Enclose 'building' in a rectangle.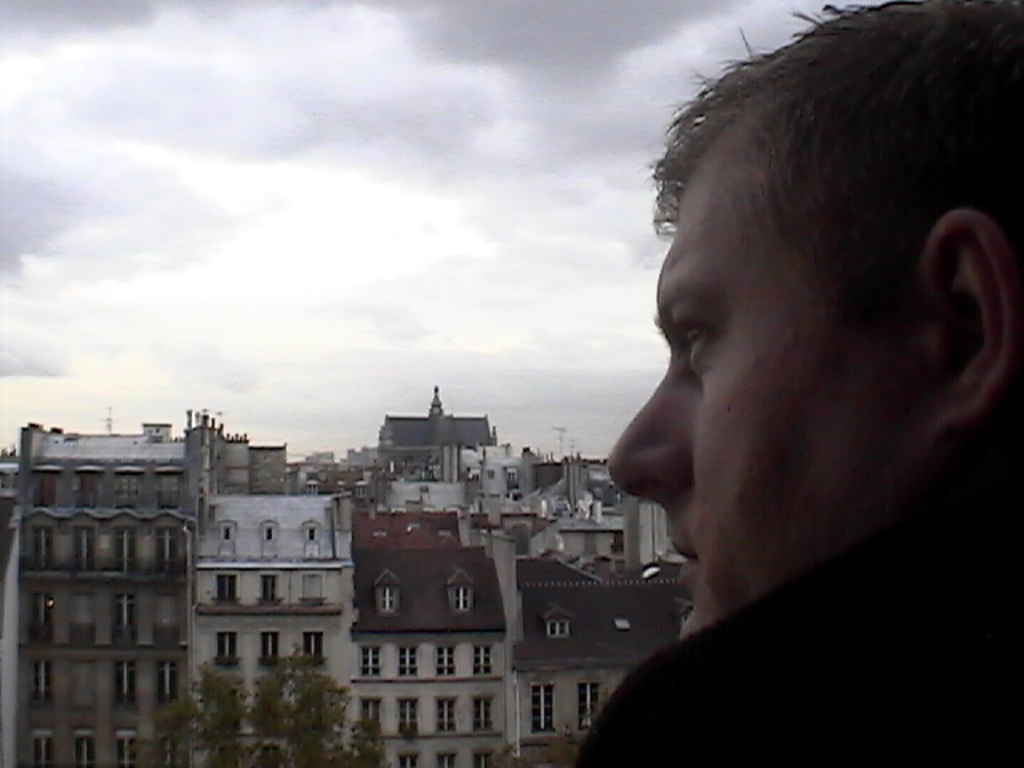
select_region(0, 422, 202, 766).
